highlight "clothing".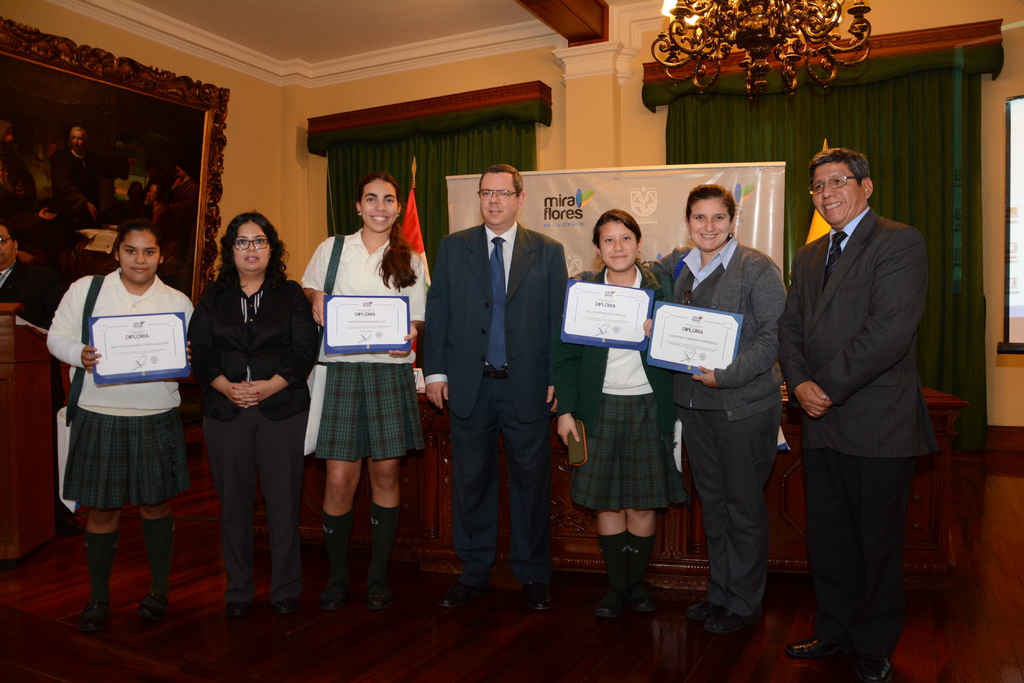
Highlighted region: <box>49,148,102,219</box>.
